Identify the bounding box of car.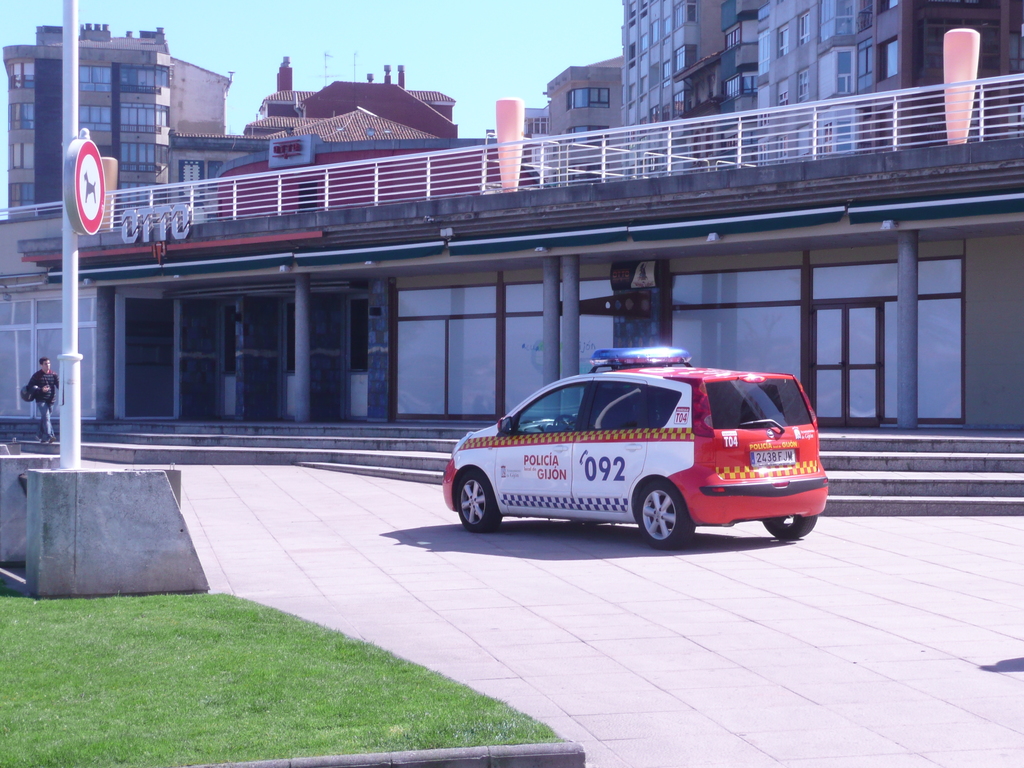
BBox(440, 349, 817, 553).
